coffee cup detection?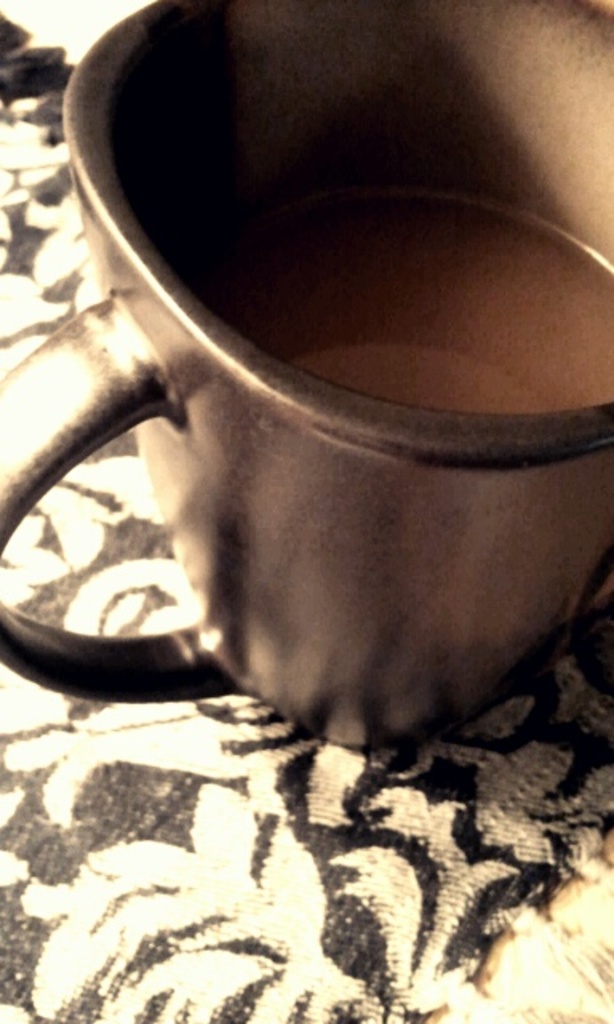
bbox=[0, 0, 612, 750]
